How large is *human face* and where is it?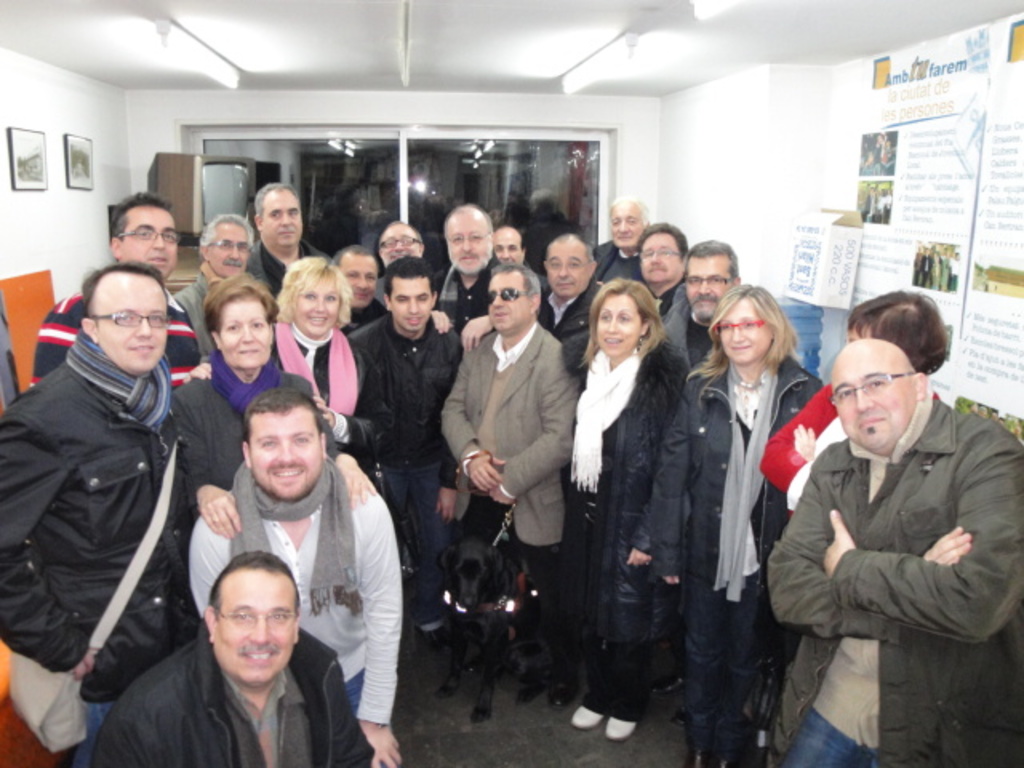
Bounding box: bbox(208, 568, 298, 682).
